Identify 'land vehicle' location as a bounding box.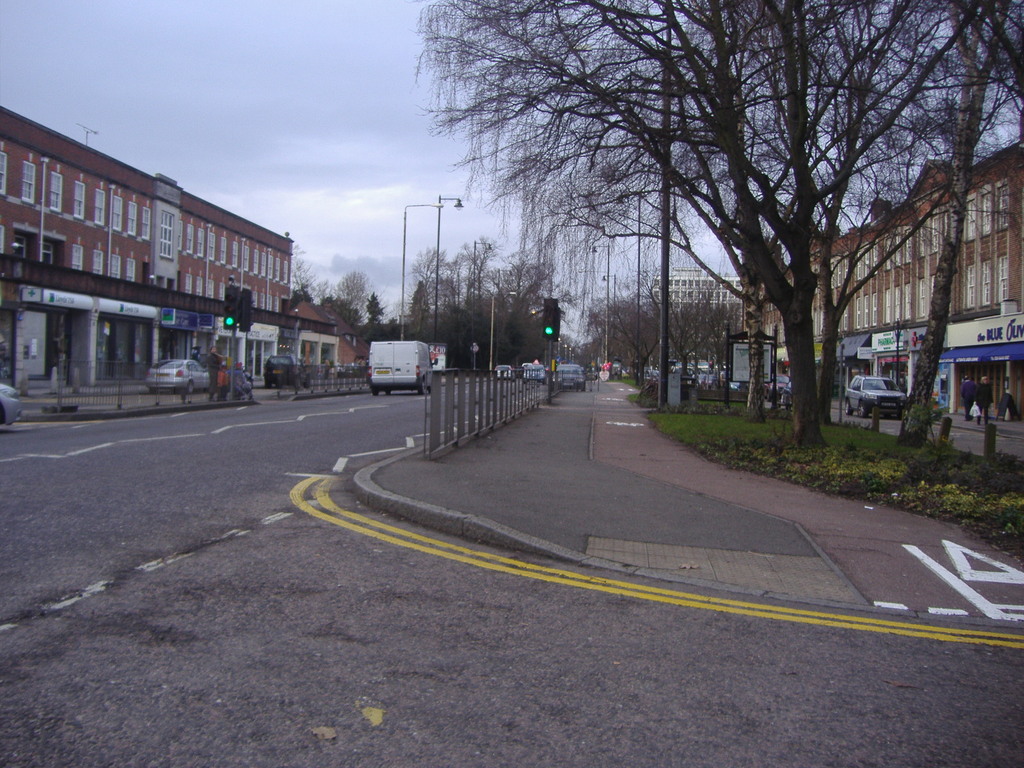
557 362 584 387.
